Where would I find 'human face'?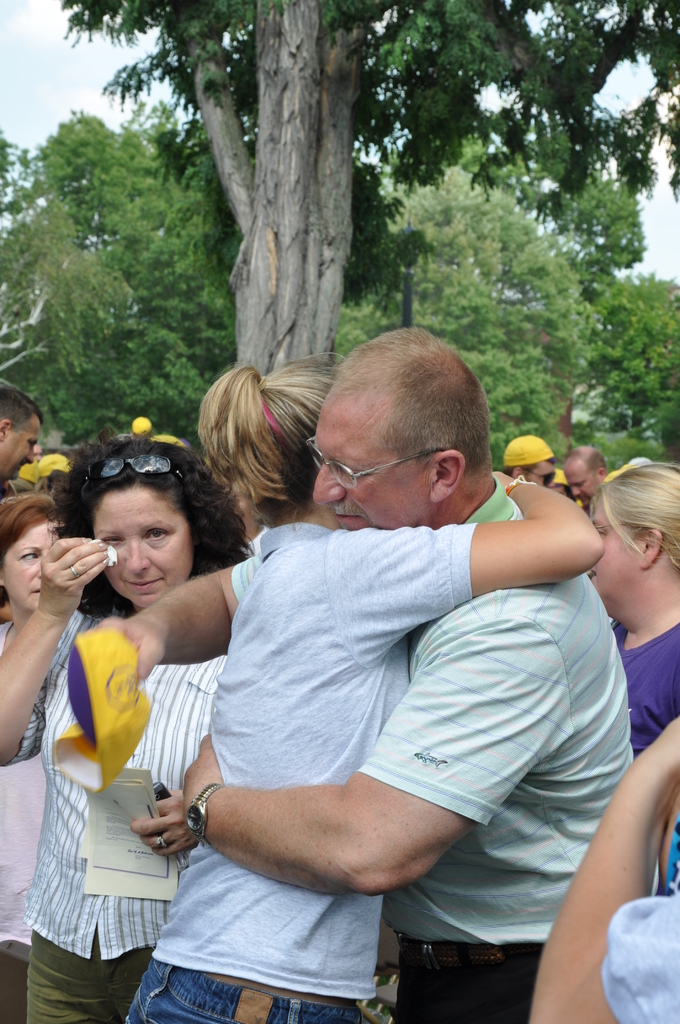
At box=[561, 468, 603, 508].
